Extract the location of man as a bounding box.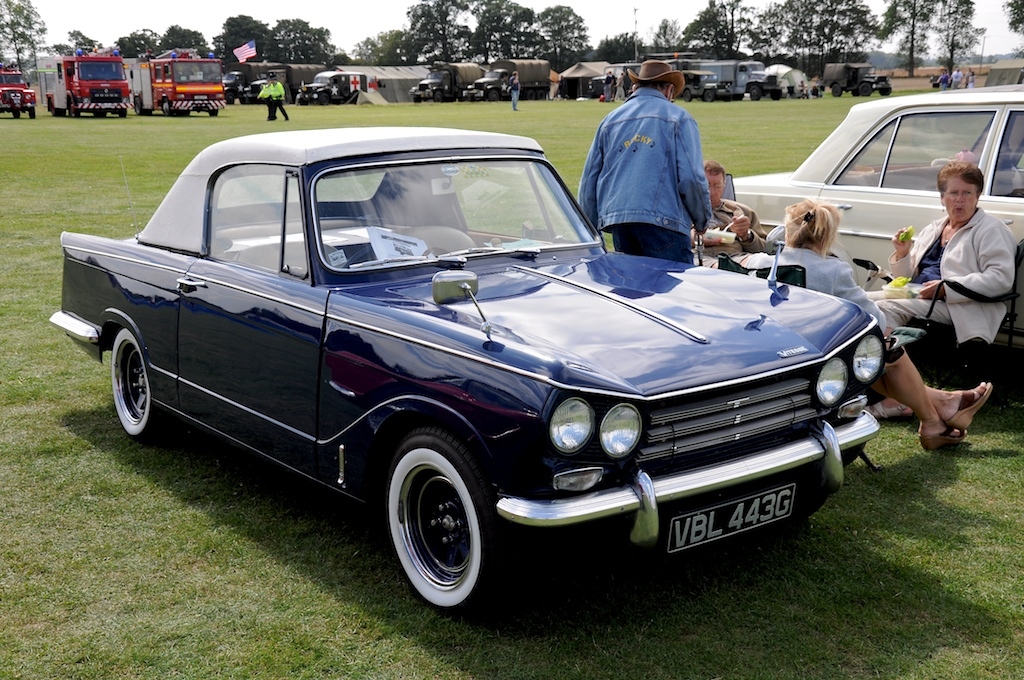
590/72/741/253.
